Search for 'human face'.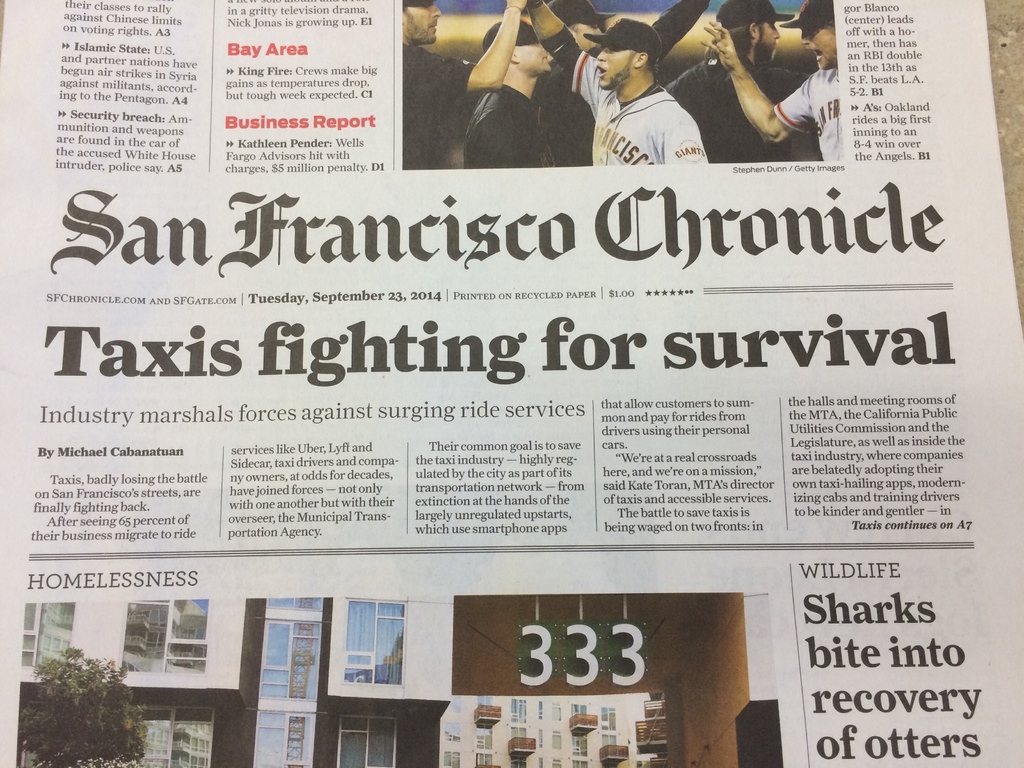
Found at <bbox>801, 28, 836, 68</bbox>.
